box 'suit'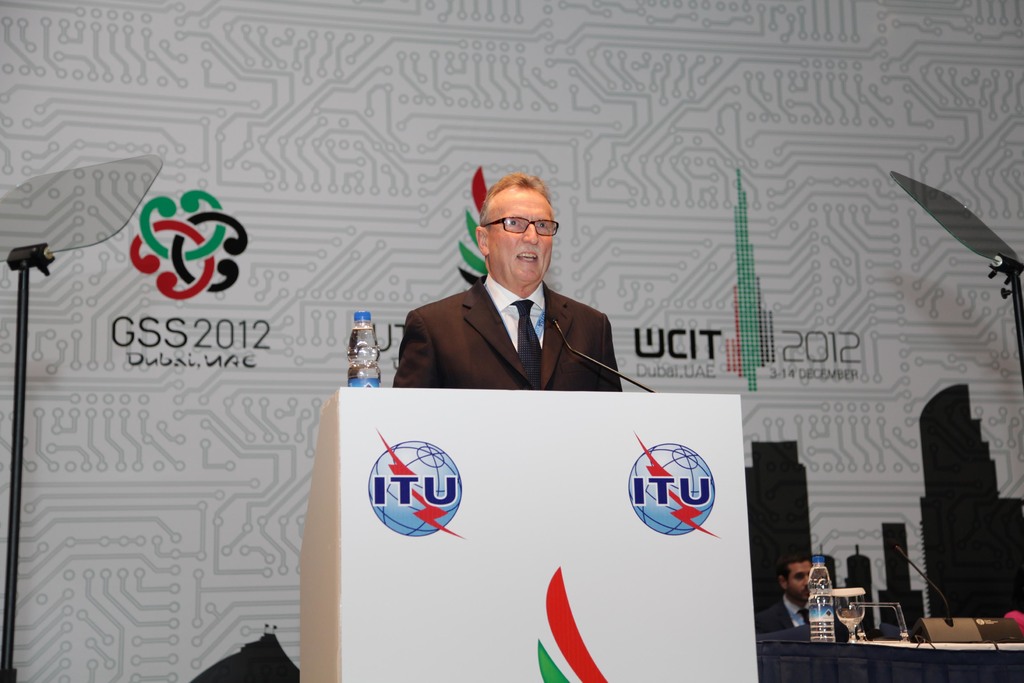
392, 277, 621, 393
